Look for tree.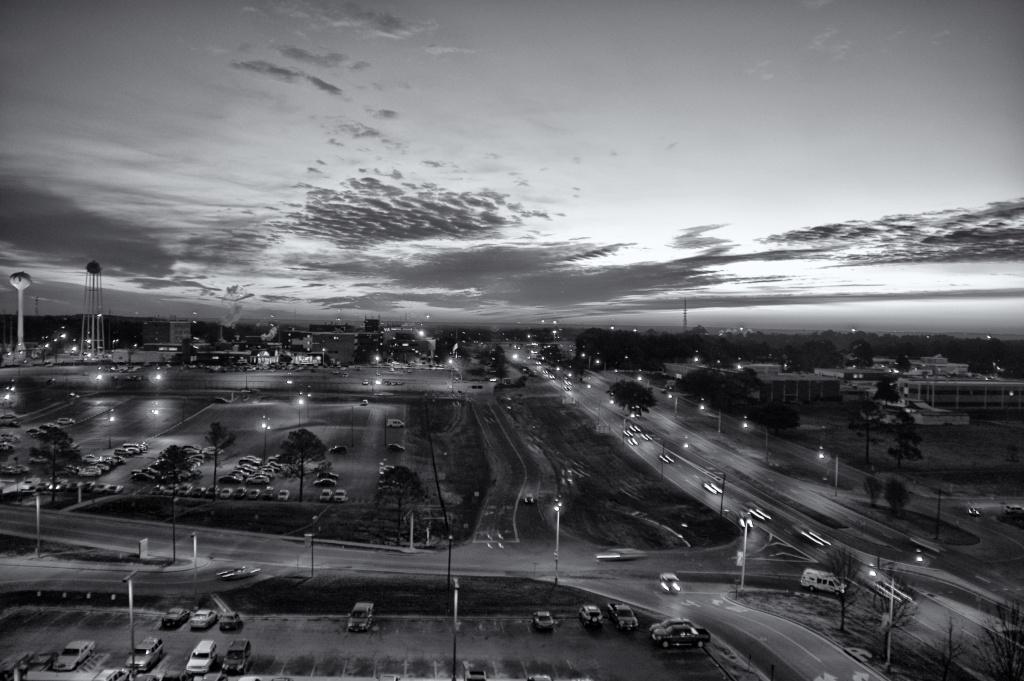
Found: 850 391 884 467.
